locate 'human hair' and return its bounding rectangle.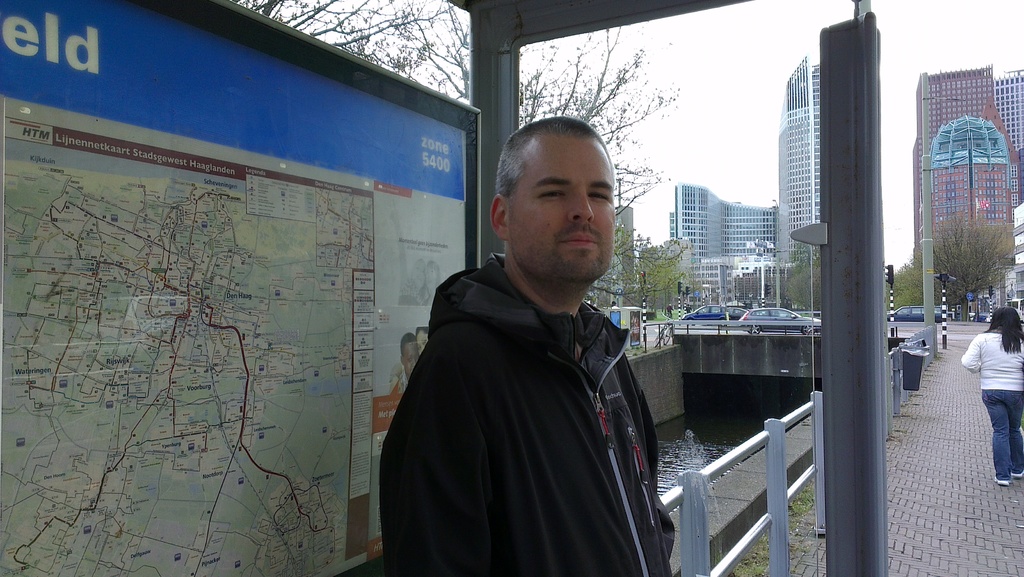
[x1=497, y1=116, x2=614, y2=195].
